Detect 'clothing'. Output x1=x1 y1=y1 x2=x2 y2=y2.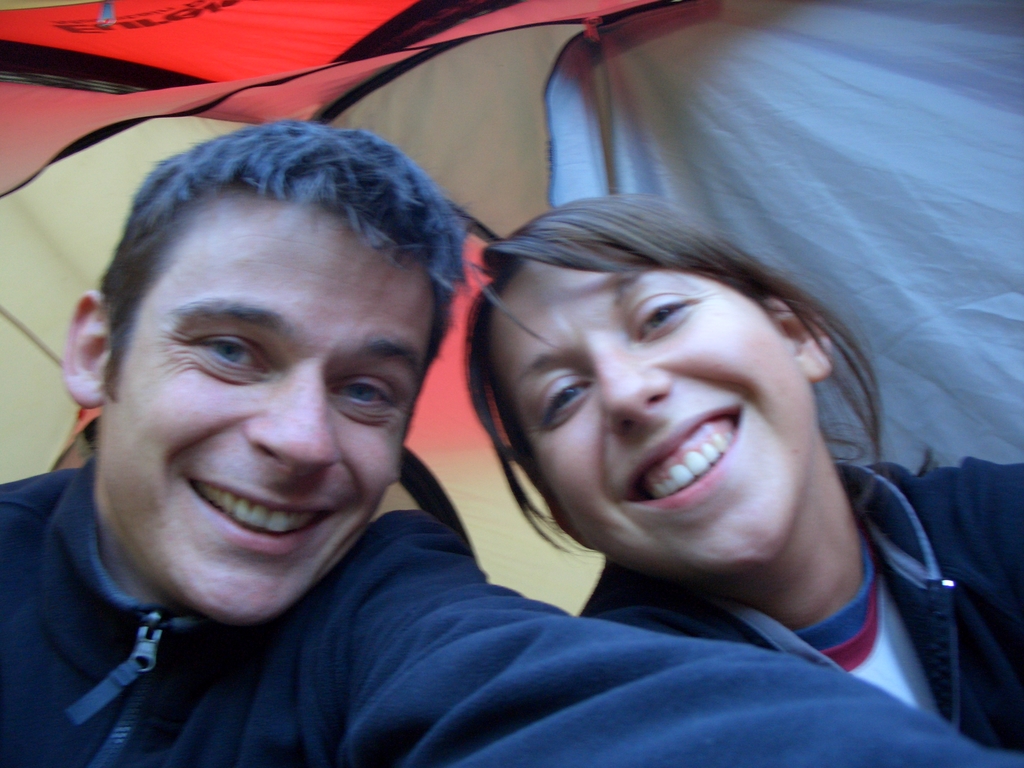
x1=580 y1=461 x2=1009 y2=767.
